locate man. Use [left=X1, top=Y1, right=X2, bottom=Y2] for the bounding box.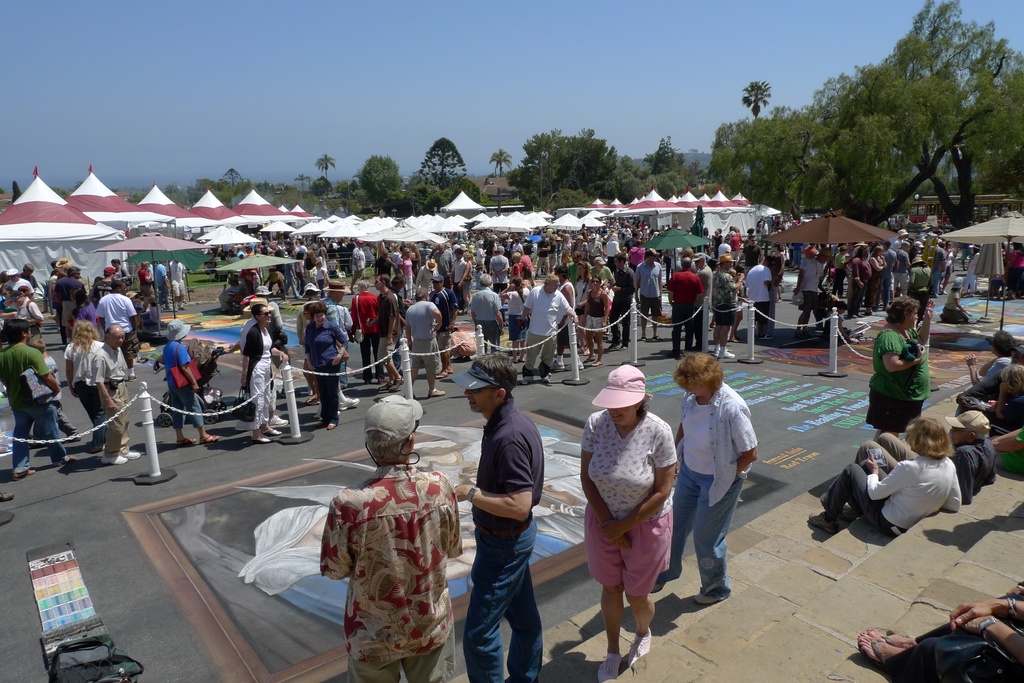
[left=588, top=234, right=602, bottom=262].
